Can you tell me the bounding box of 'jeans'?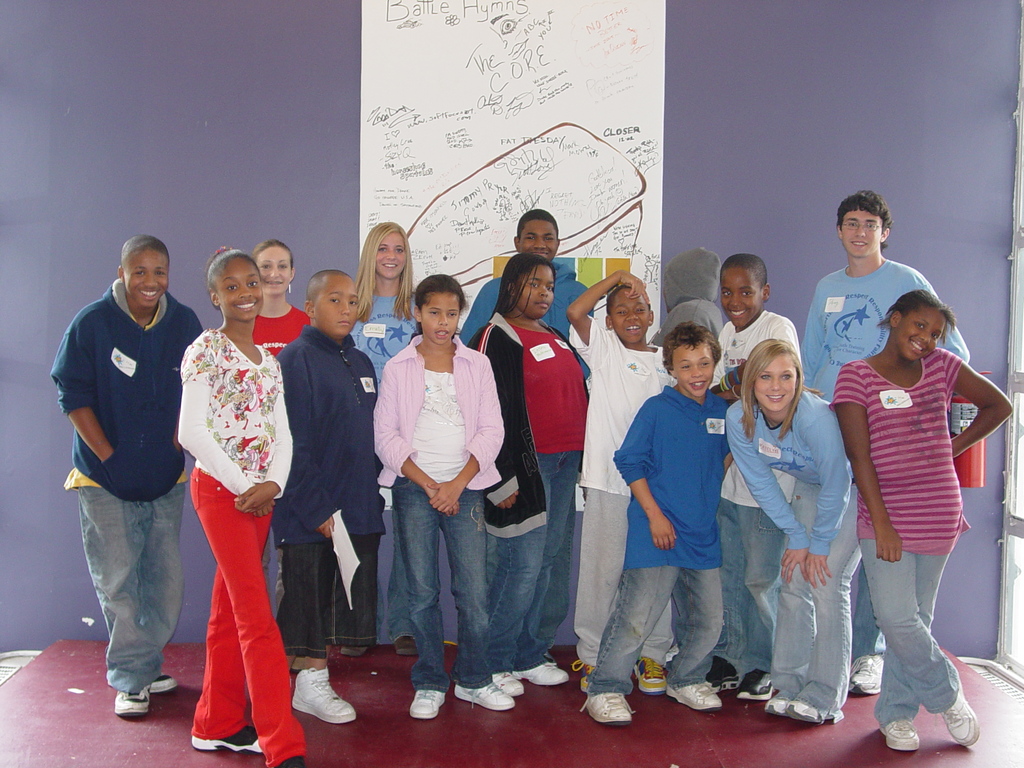
<box>493,452,578,672</box>.
